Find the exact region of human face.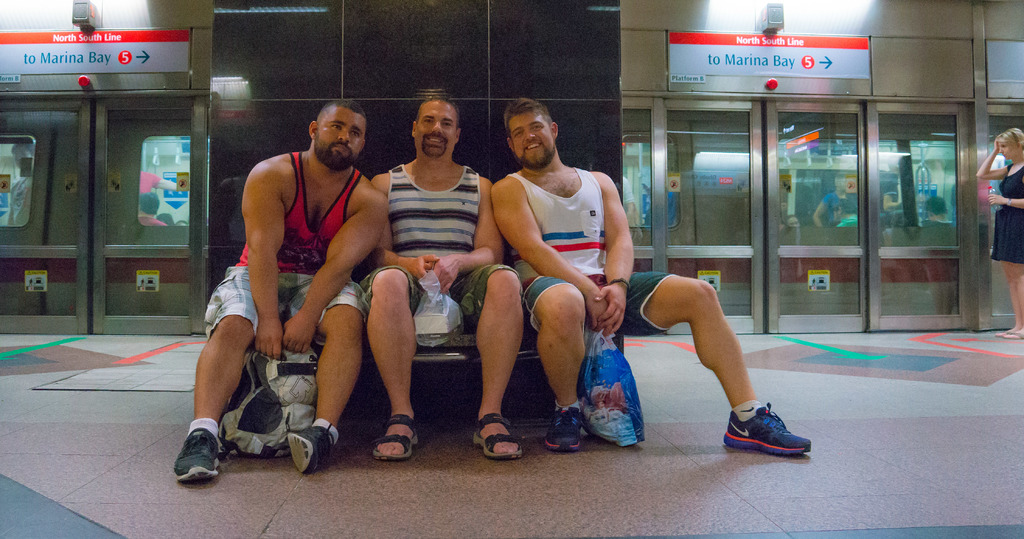
Exact region: <region>509, 115, 556, 169</region>.
